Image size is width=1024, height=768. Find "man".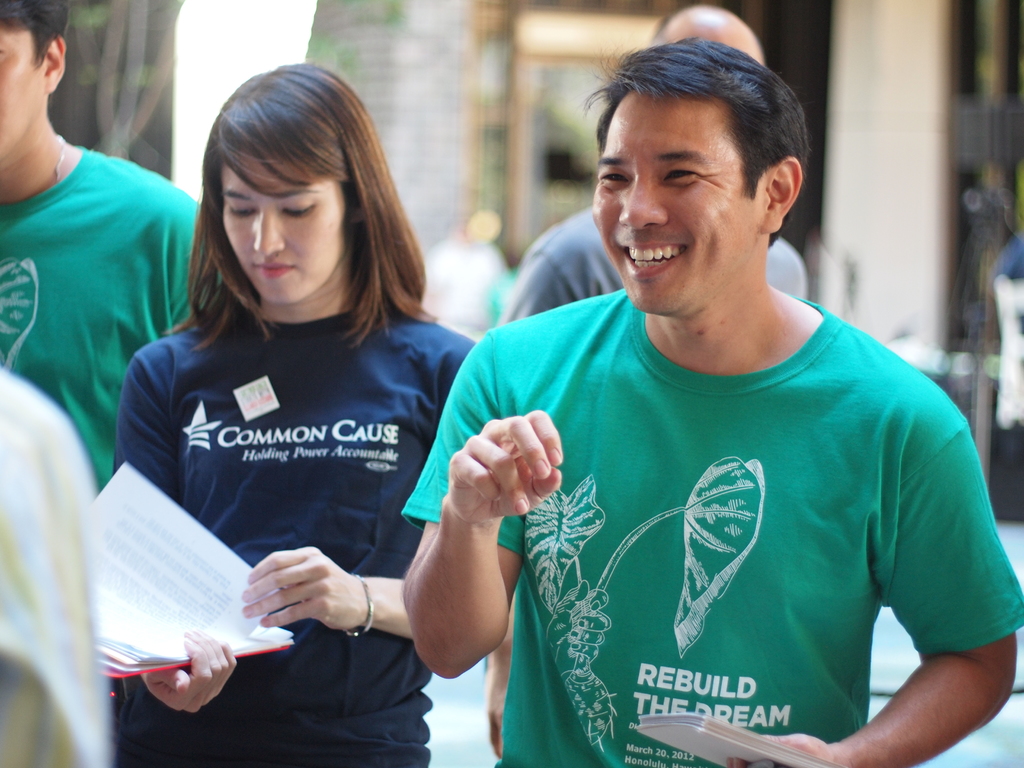
box(0, 0, 223, 495).
